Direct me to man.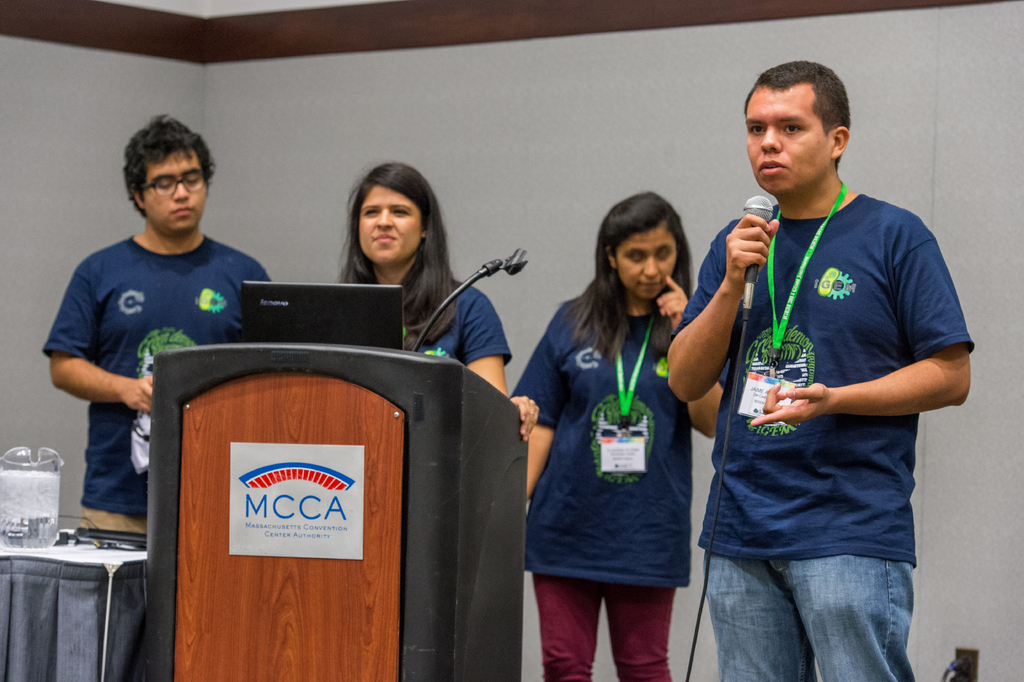
Direction: box(35, 112, 280, 558).
